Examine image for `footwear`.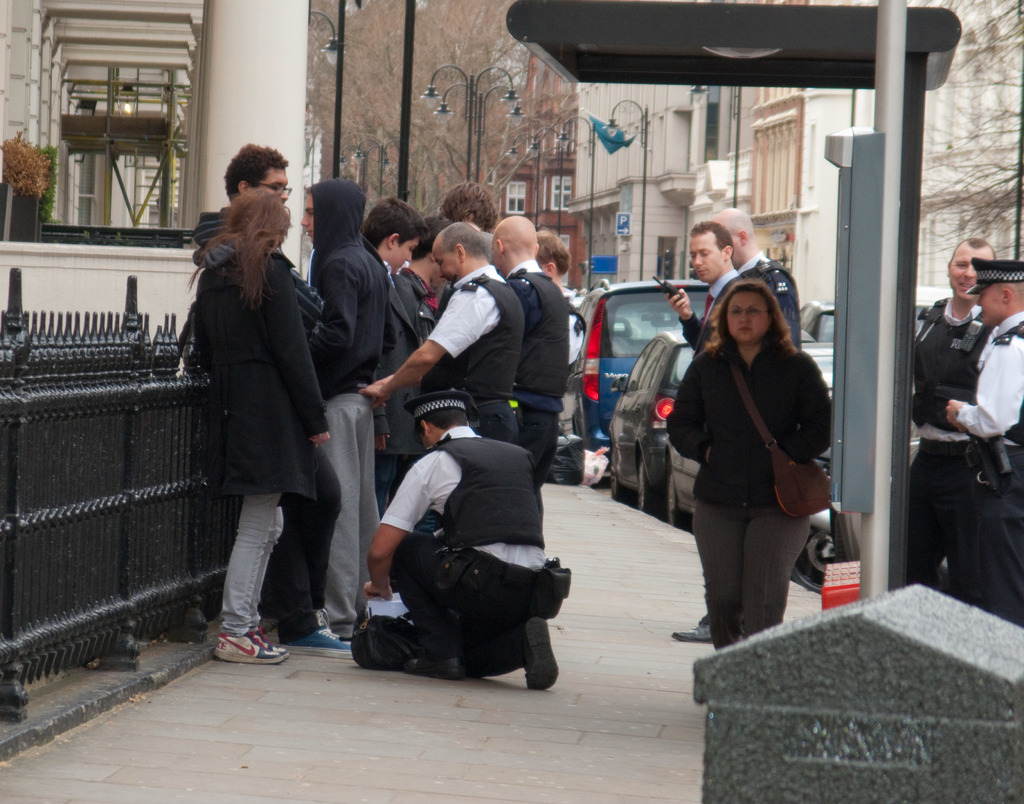
Examination result: x1=197 y1=599 x2=264 y2=682.
